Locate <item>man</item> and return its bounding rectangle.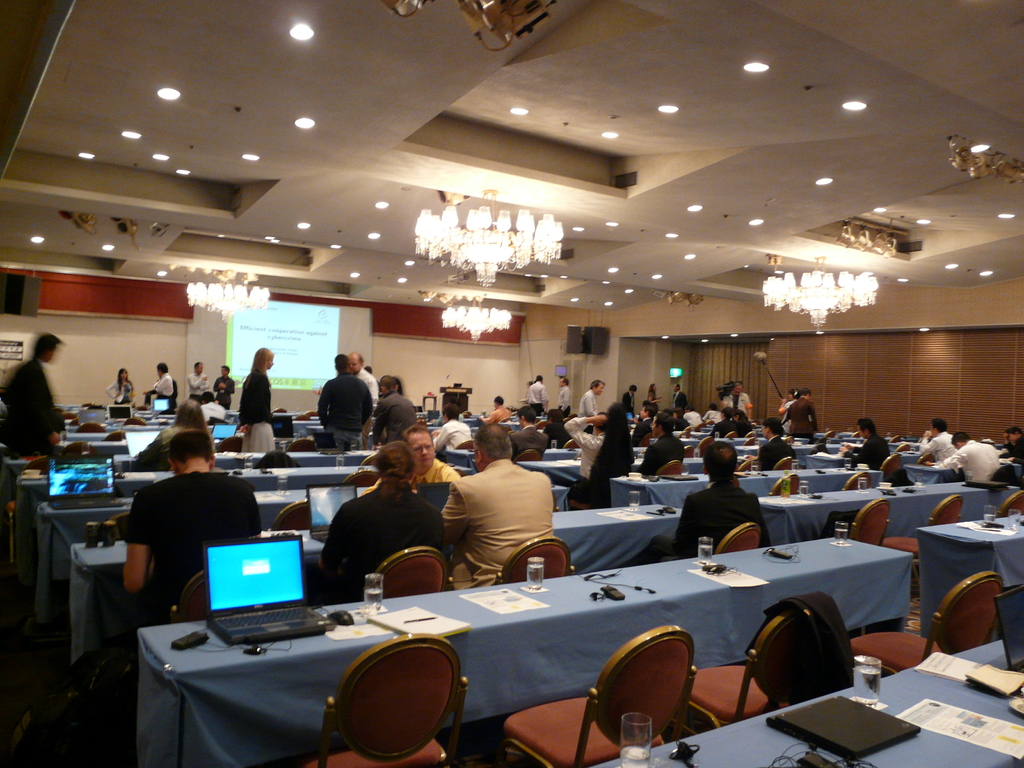
[527,376,545,417].
